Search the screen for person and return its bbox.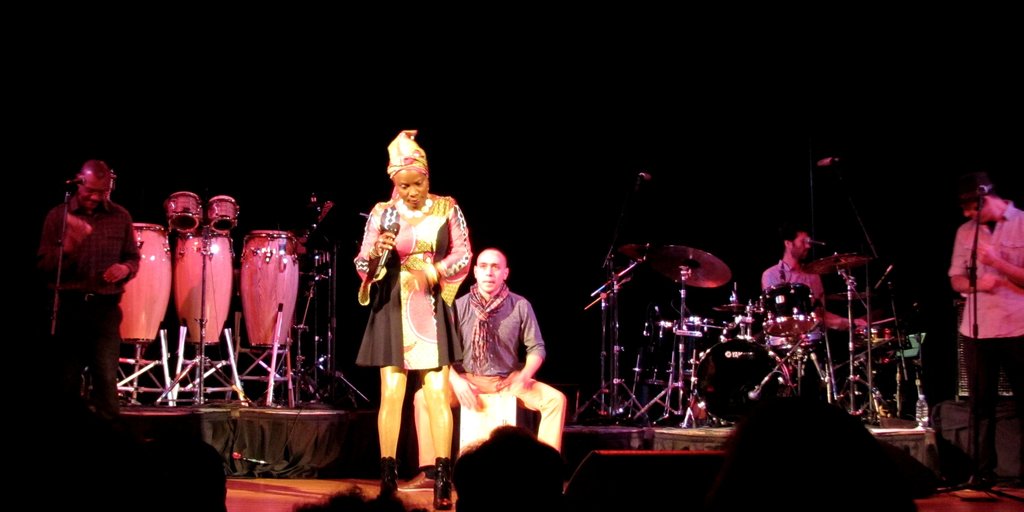
Found: 392/243/561/493.
